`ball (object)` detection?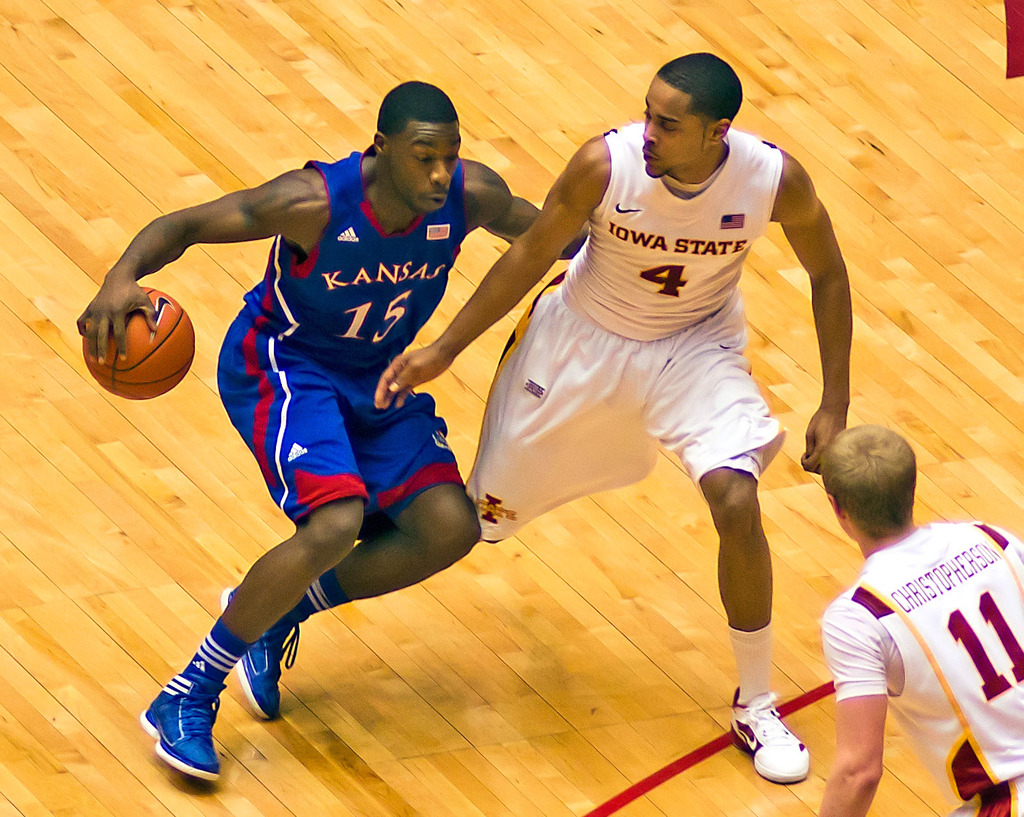
bbox(85, 286, 194, 399)
